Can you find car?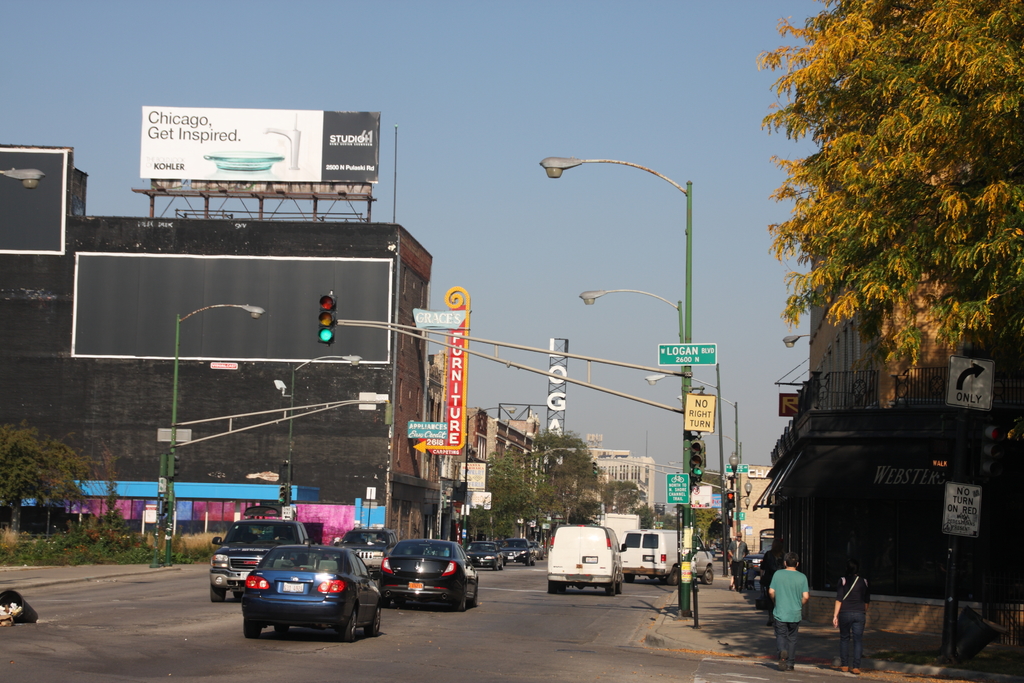
Yes, bounding box: <bbox>227, 541, 376, 649</bbox>.
